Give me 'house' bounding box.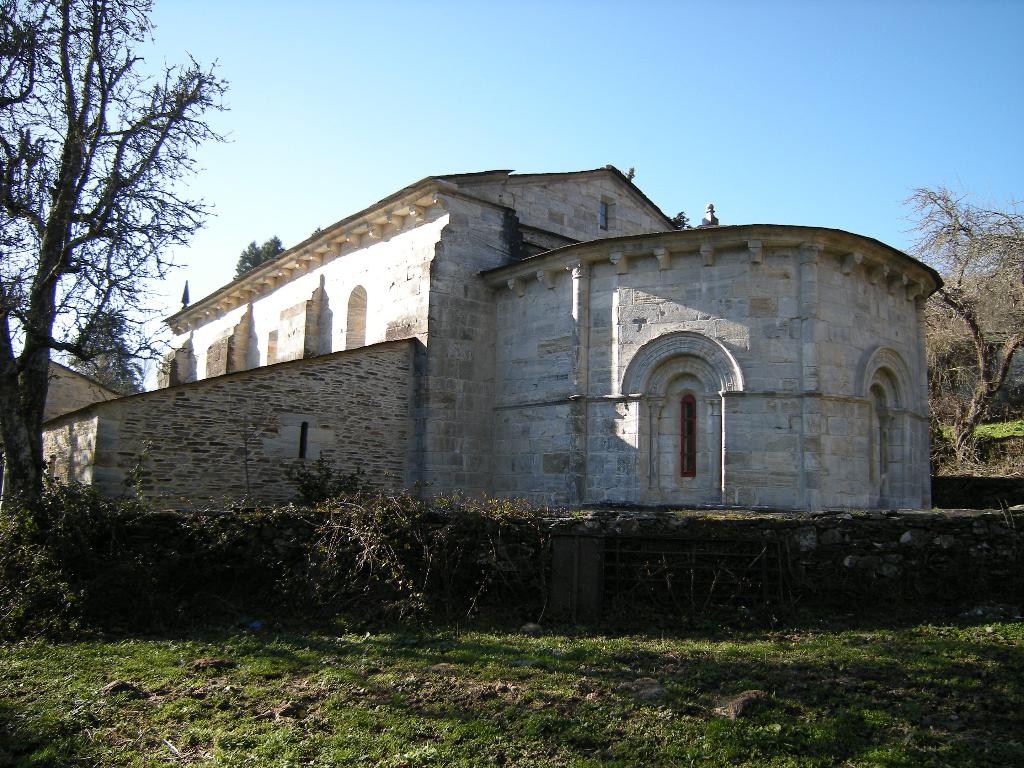
[109,138,951,606].
